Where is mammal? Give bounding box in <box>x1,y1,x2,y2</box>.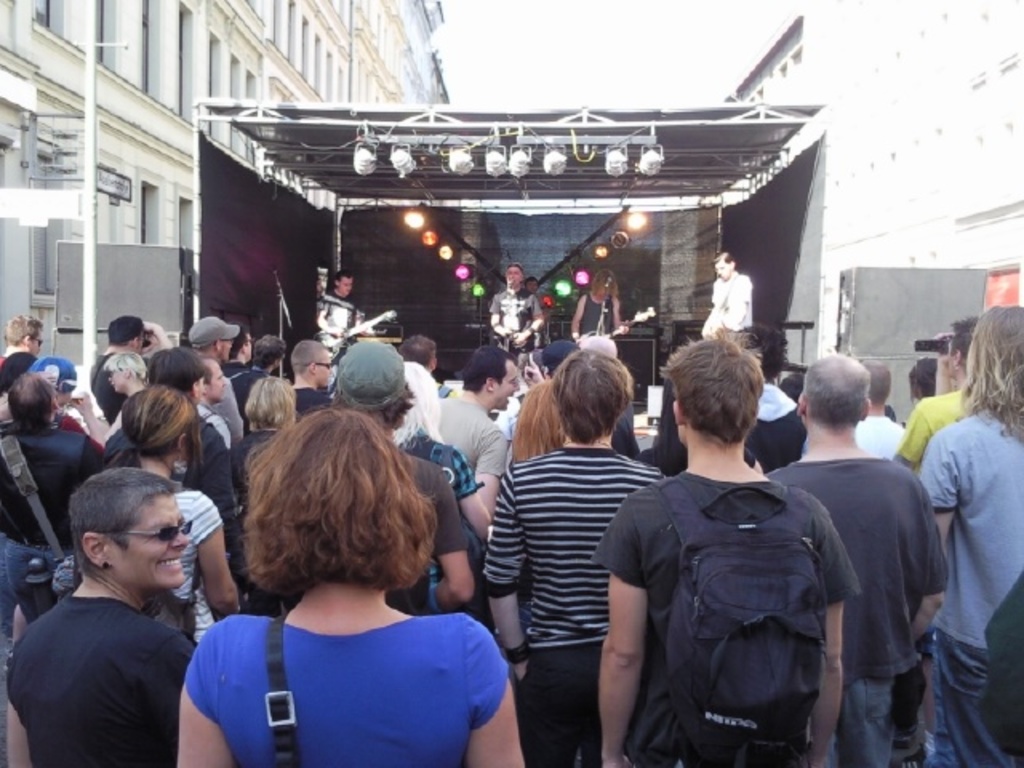
<box>528,275,538,296</box>.
